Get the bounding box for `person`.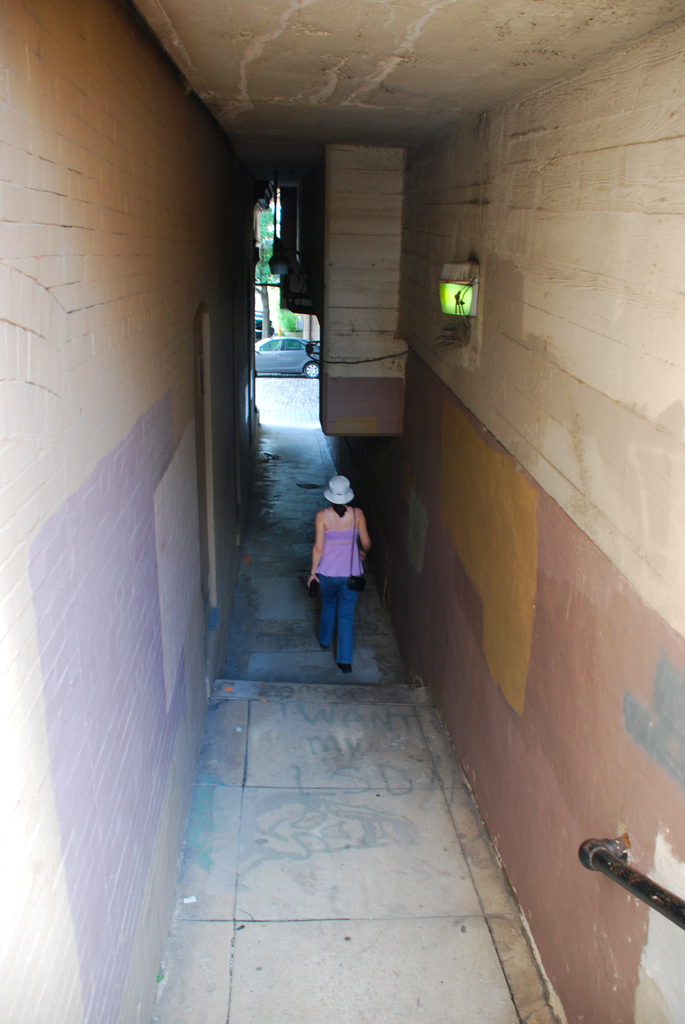
box(301, 473, 372, 681).
